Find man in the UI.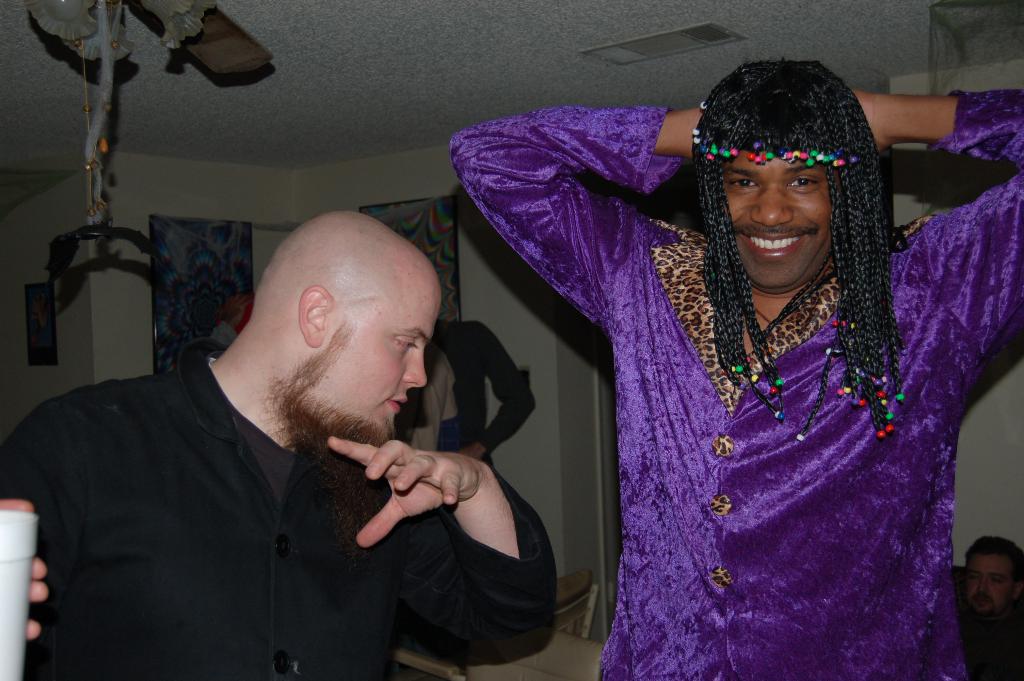
UI element at bbox(447, 58, 1023, 680).
